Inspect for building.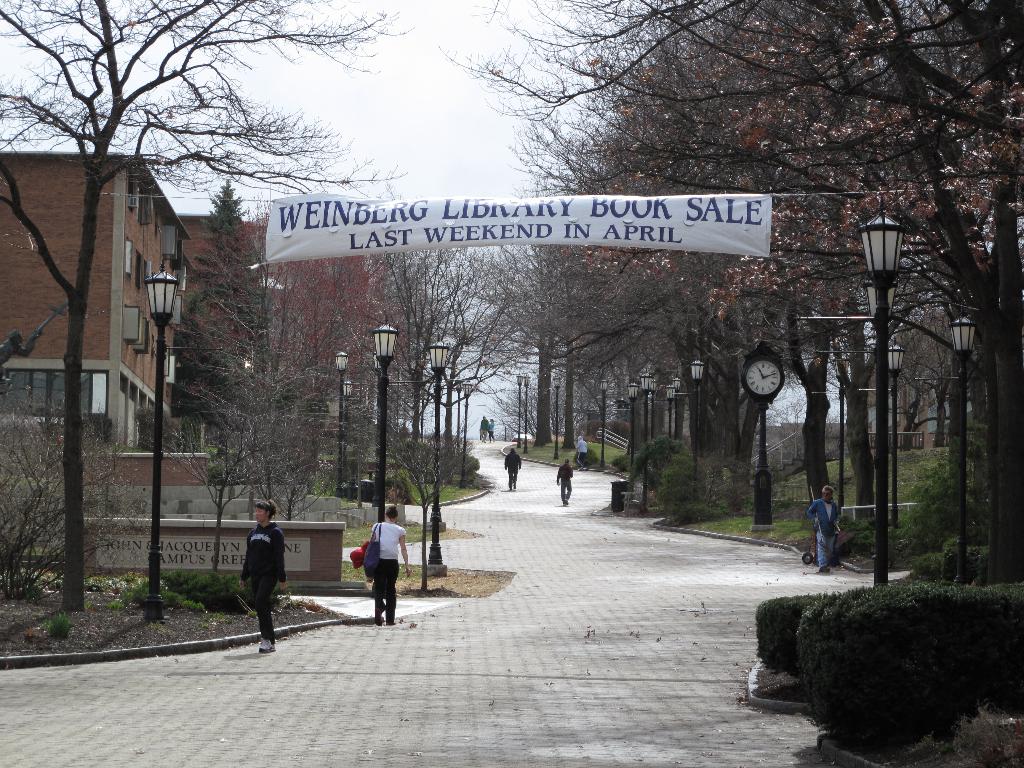
Inspection: bbox=(5, 150, 354, 588).
